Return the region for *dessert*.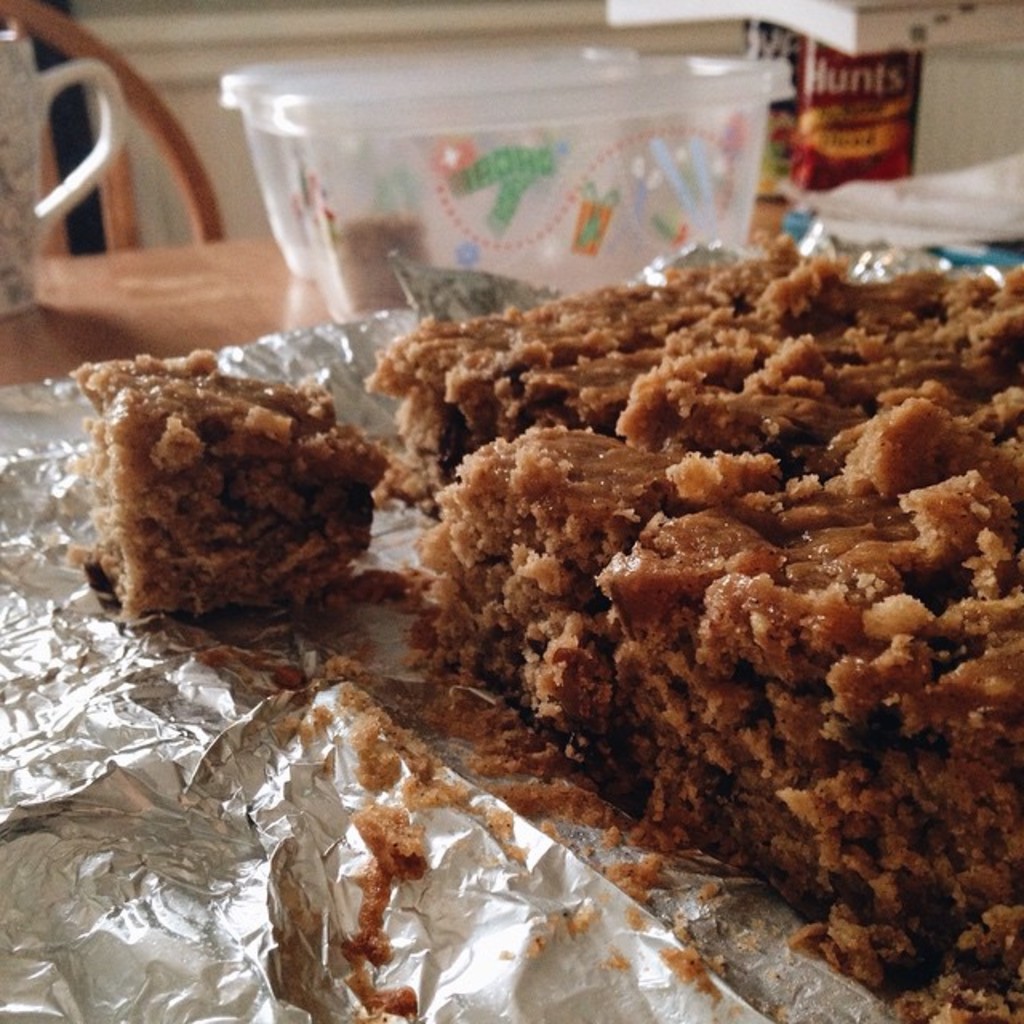
select_region(67, 341, 414, 626).
